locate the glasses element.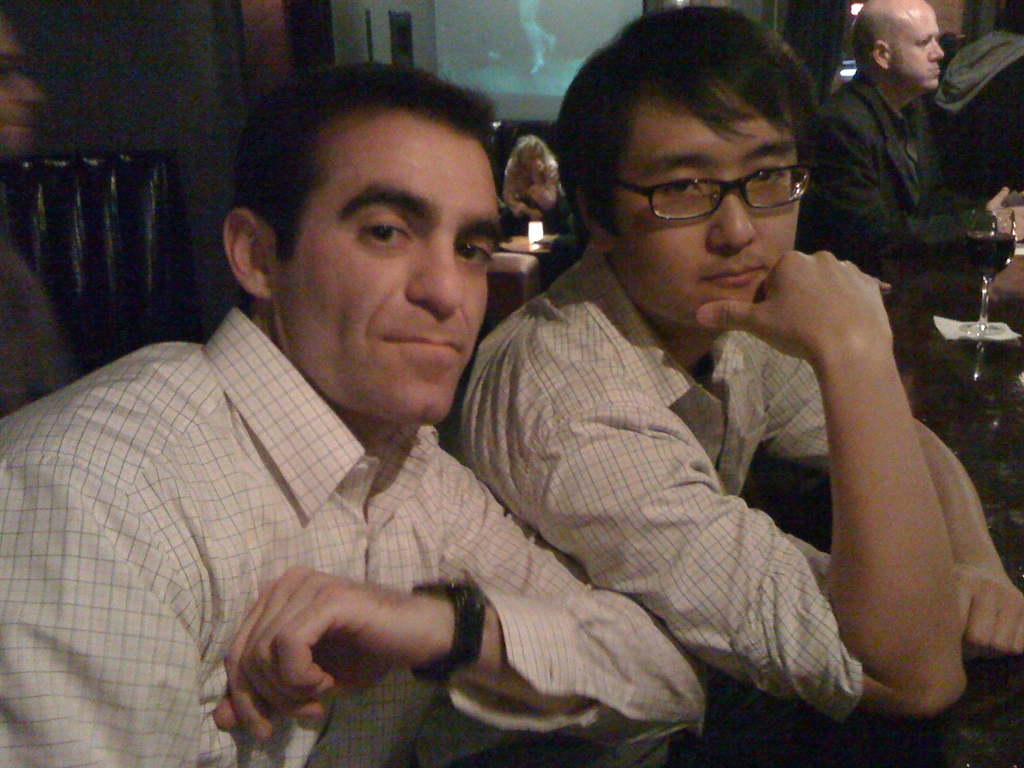
Element bbox: <bbox>595, 169, 826, 224</bbox>.
